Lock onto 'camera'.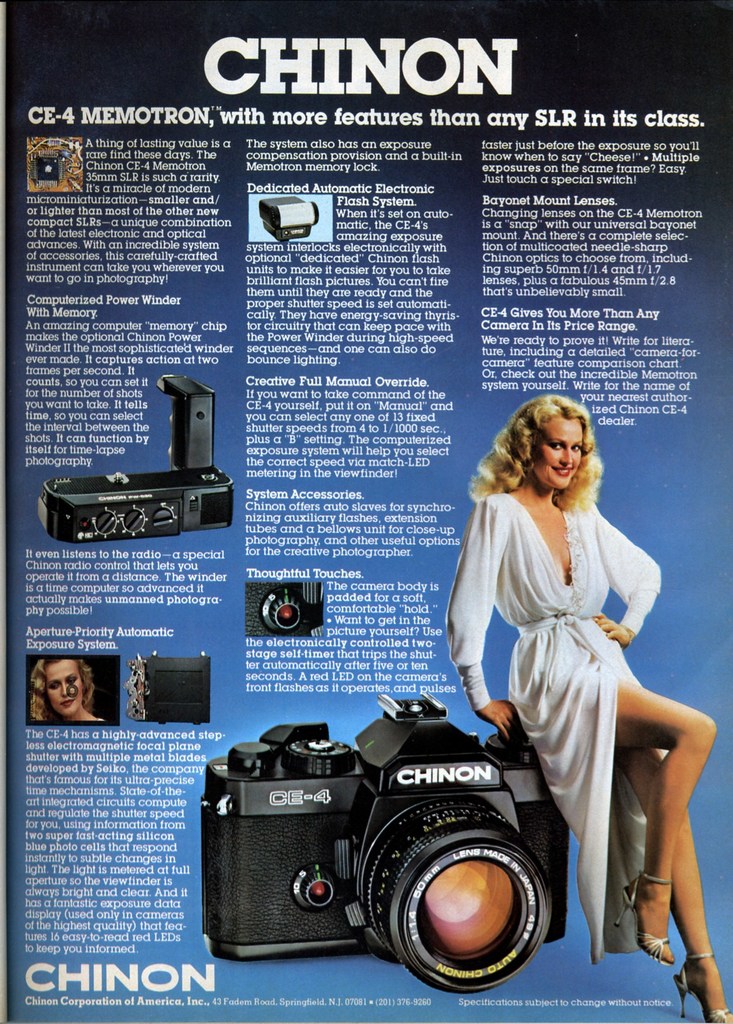
Locked: {"left": 197, "top": 710, "right": 607, "bottom": 986}.
